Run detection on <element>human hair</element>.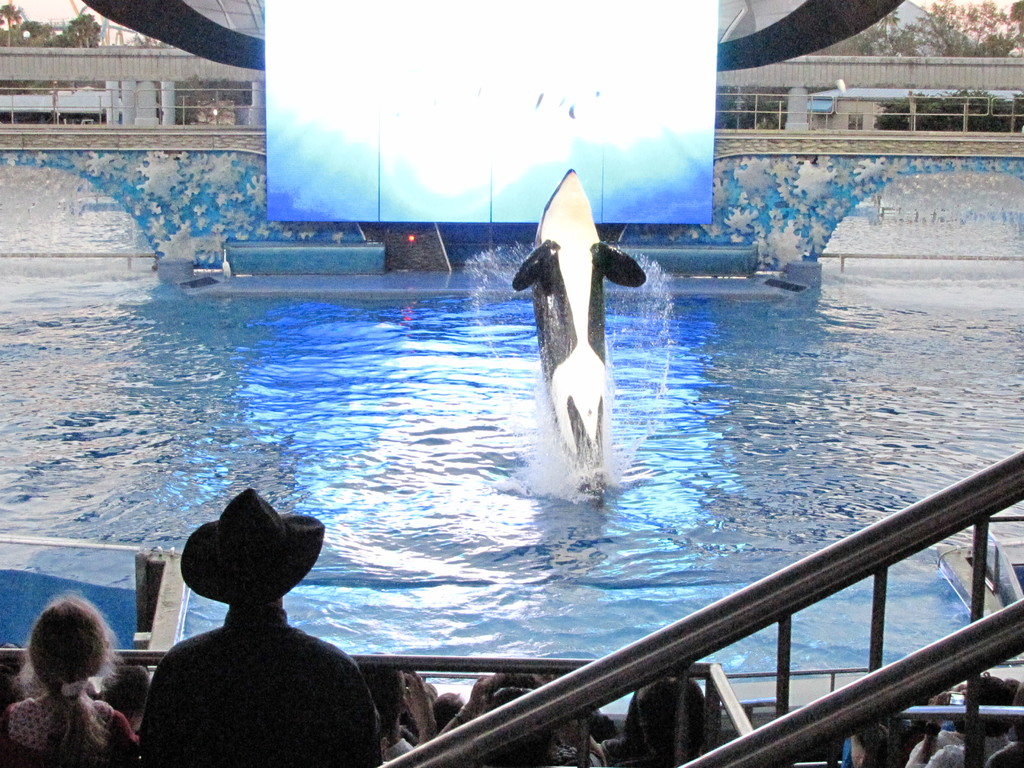
Result: 472,666,547,723.
